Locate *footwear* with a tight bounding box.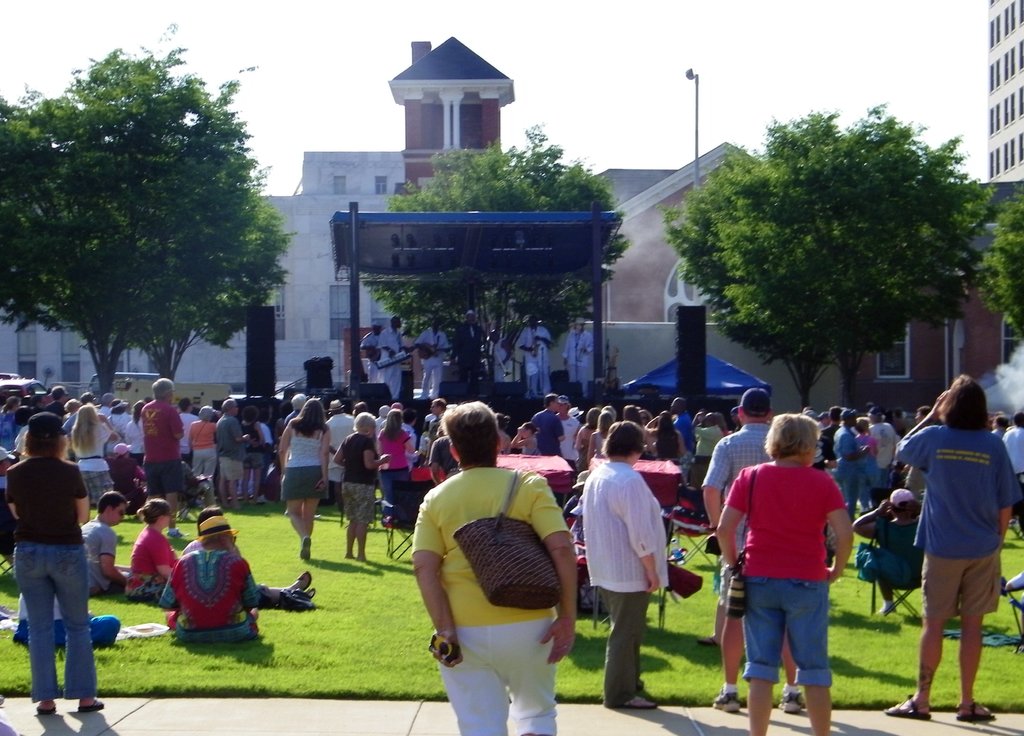
{"x1": 77, "y1": 699, "x2": 103, "y2": 711}.
